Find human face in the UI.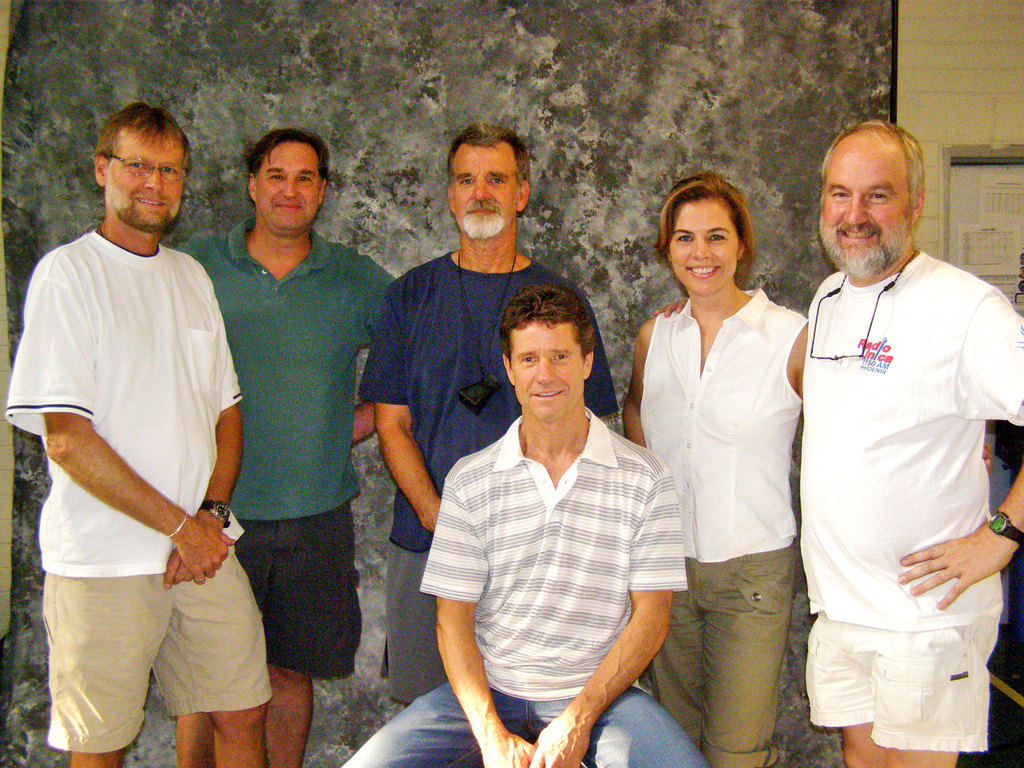
UI element at [left=451, top=140, right=524, bottom=234].
